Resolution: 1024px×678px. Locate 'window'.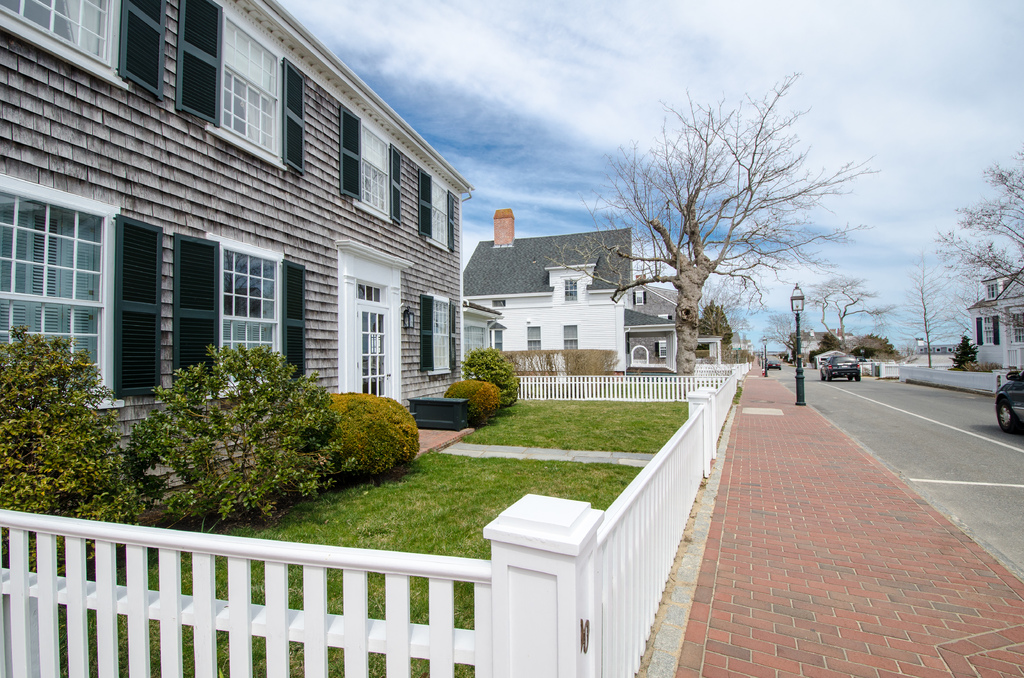
rect(419, 171, 457, 256).
